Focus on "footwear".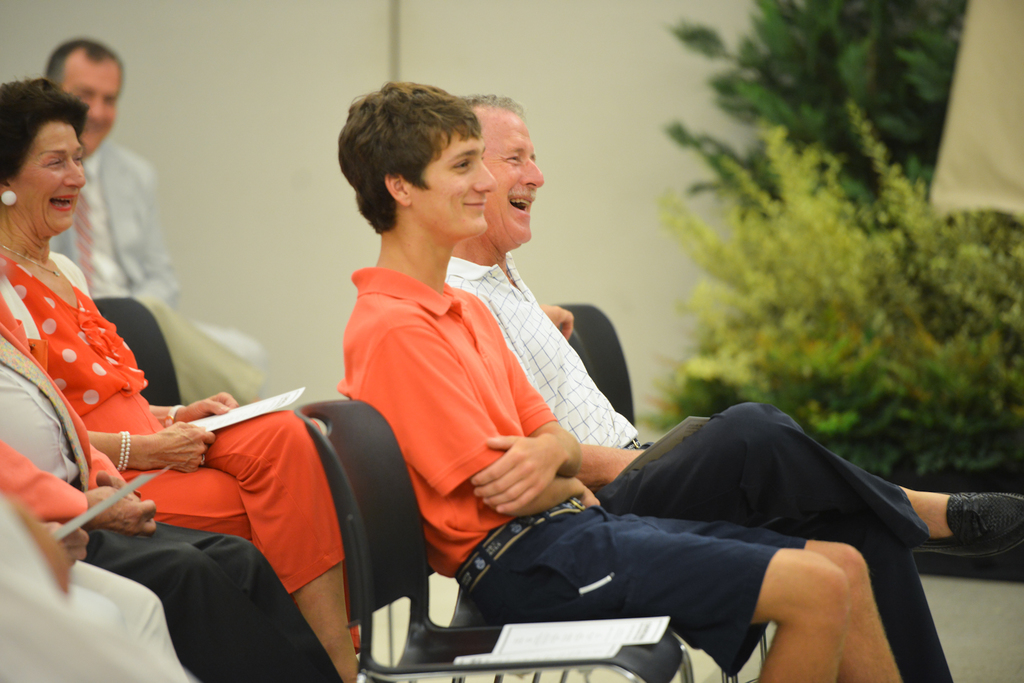
Focused at region(911, 483, 1016, 587).
